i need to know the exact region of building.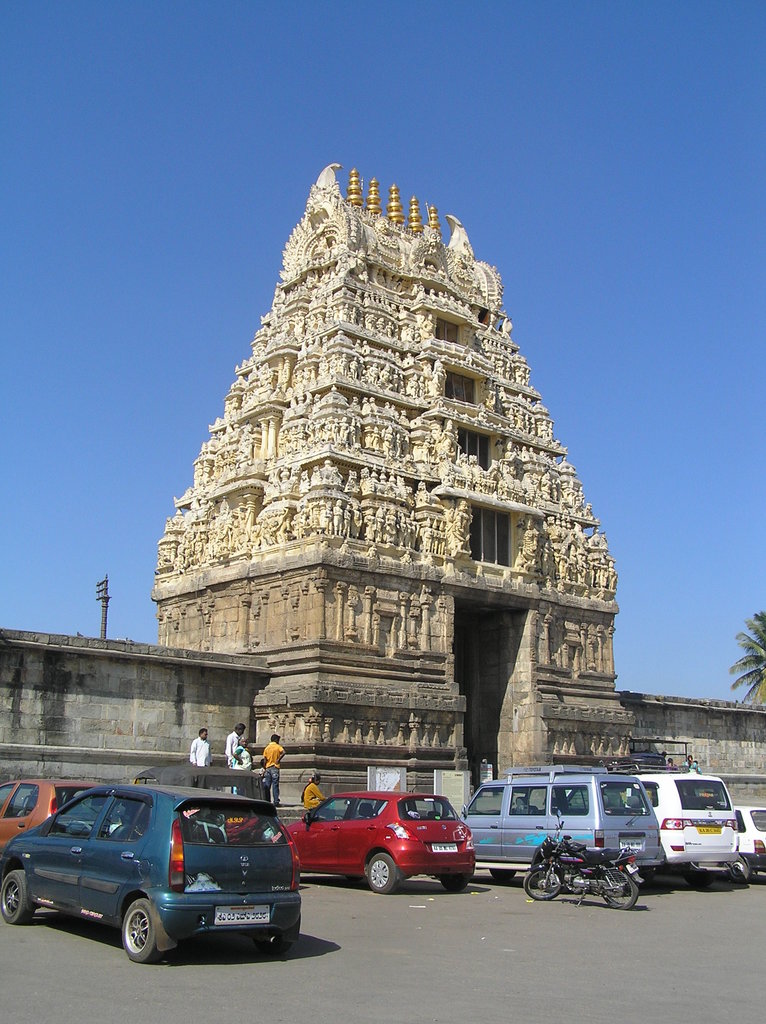
Region: 148/152/623/834.
